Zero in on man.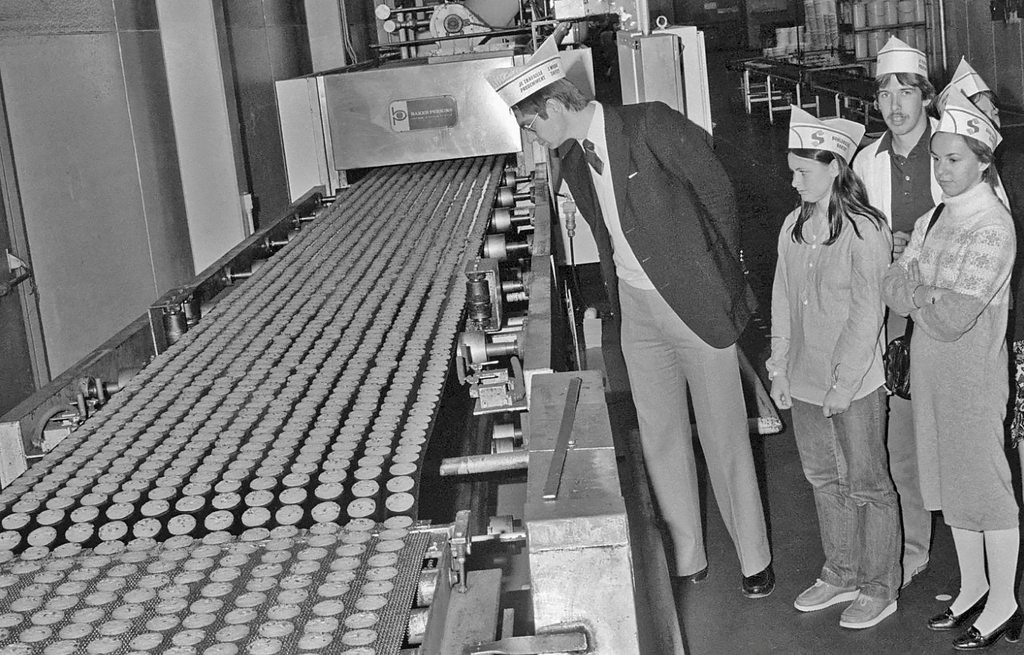
Zeroed in: [left=572, top=50, right=788, bottom=621].
